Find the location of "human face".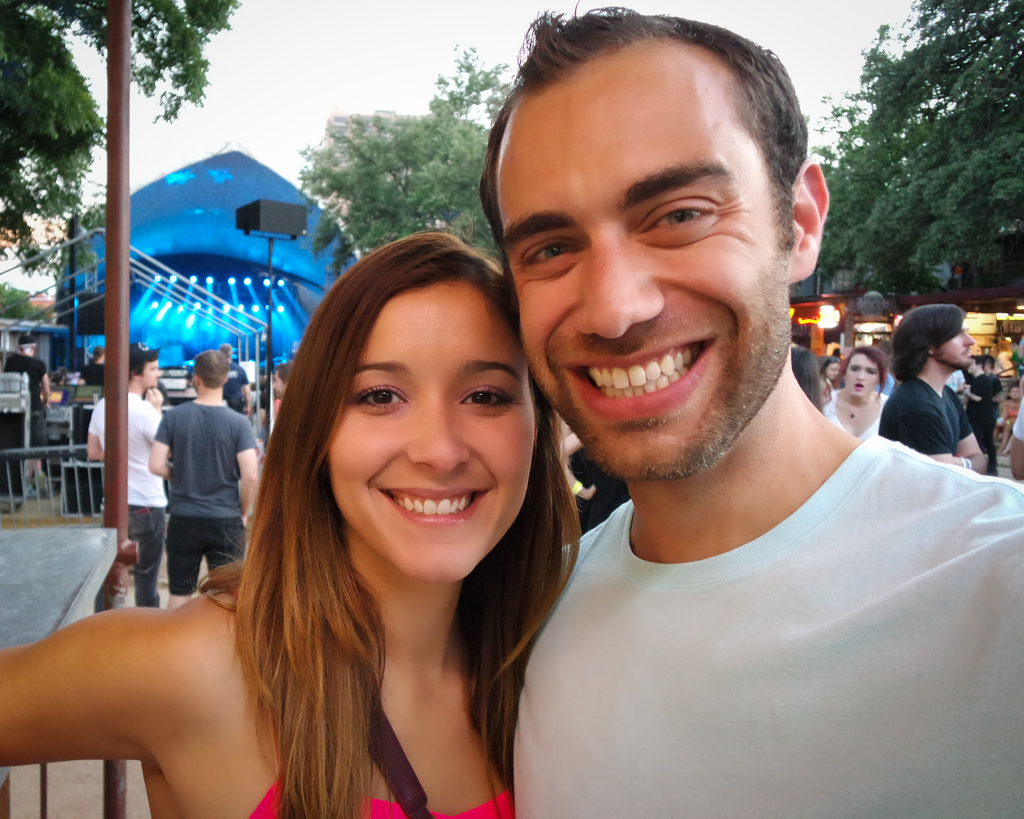
Location: 330 288 536 584.
